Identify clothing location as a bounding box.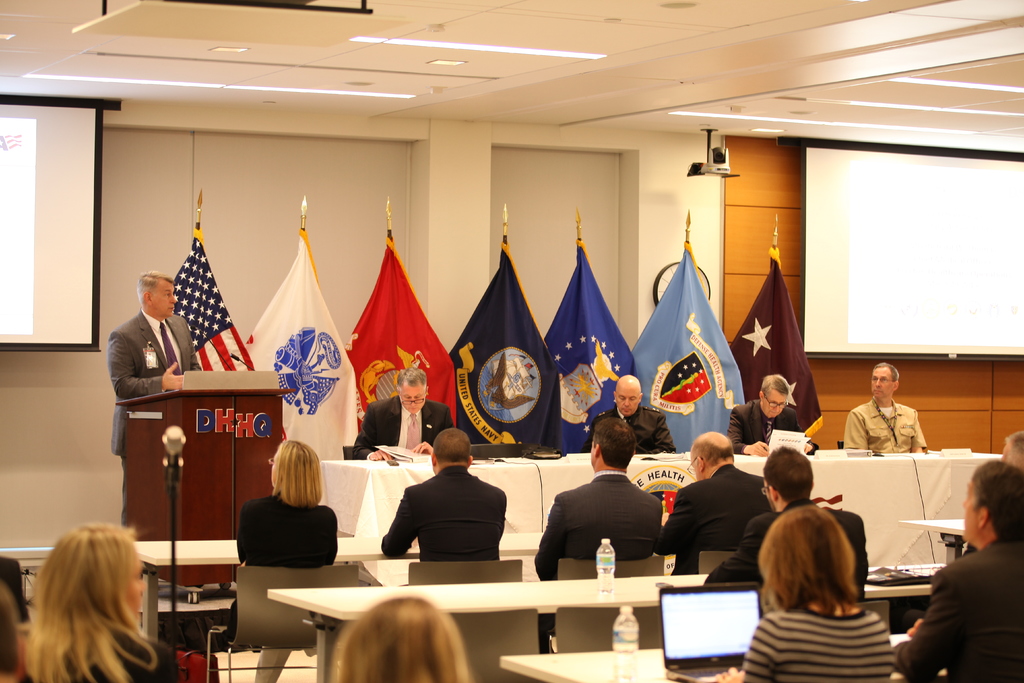
535/470/666/636.
